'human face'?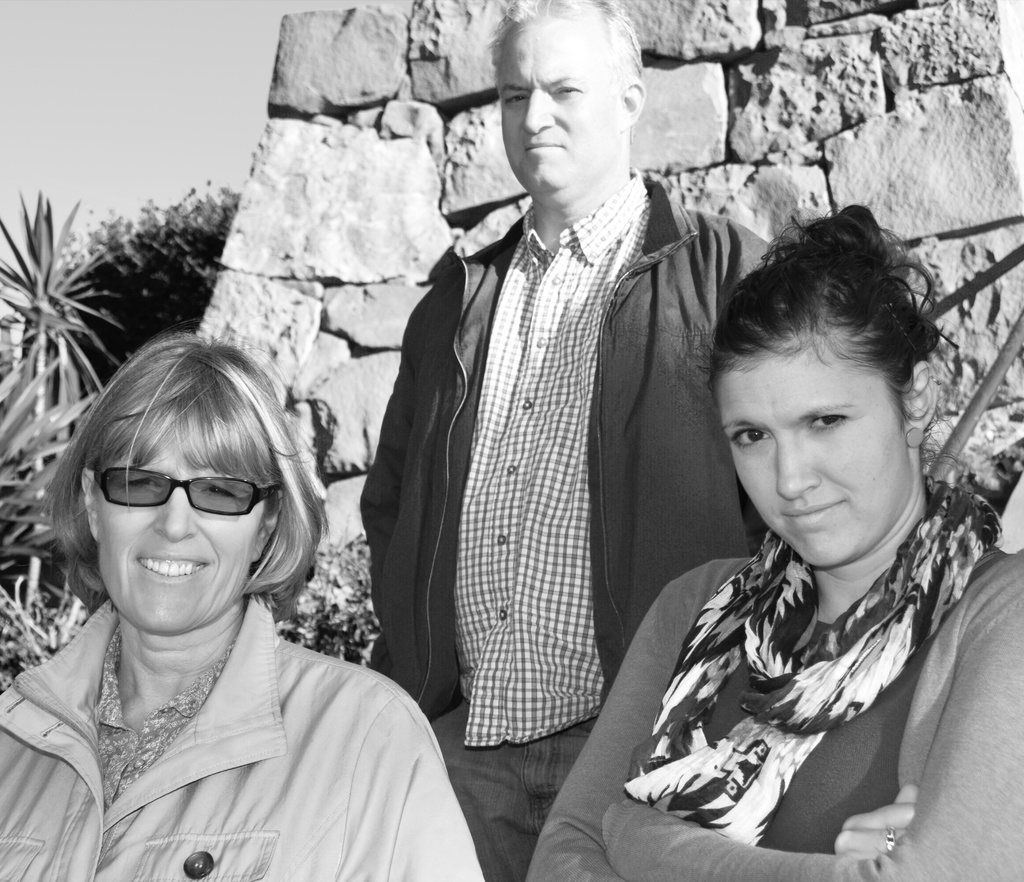
{"x1": 97, "y1": 419, "x2": 266, "y2": 637}
